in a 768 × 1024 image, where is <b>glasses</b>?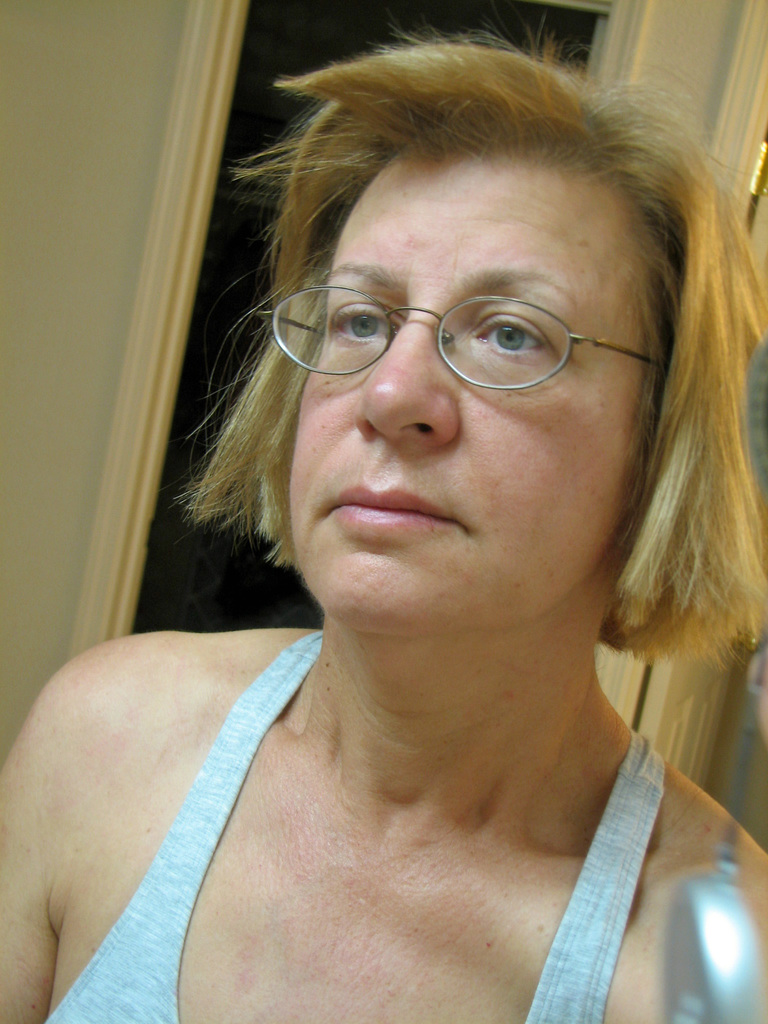
253, 285, 678, 400.
